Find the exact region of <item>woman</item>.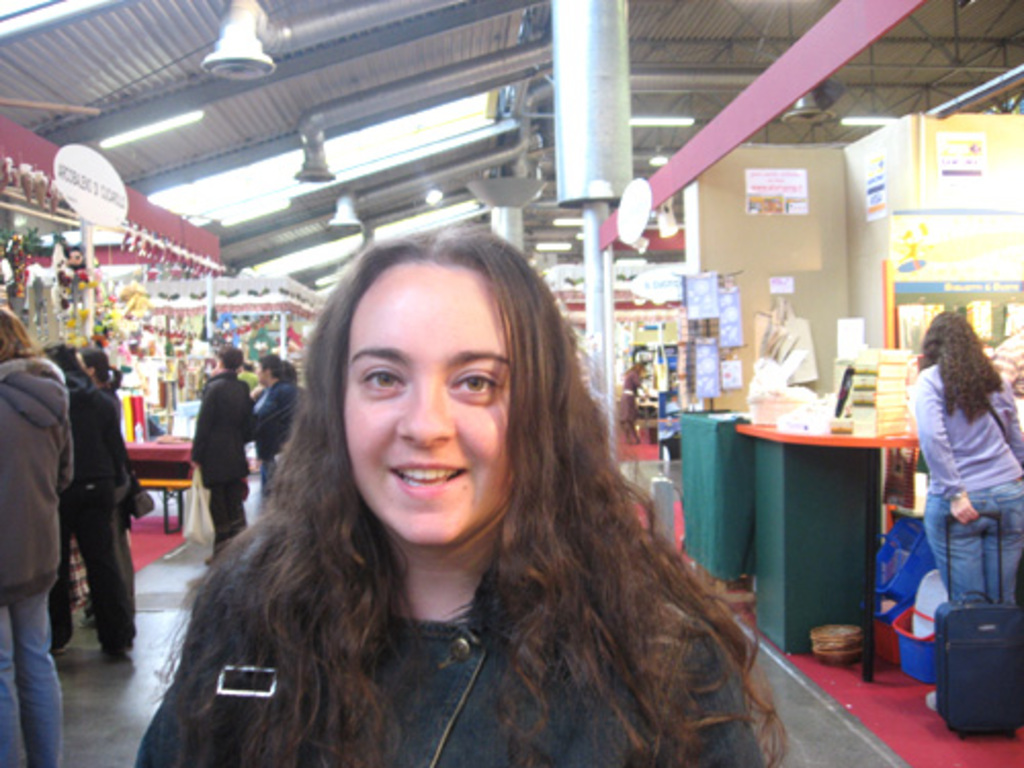
Exact region: 74 344 156 655.
